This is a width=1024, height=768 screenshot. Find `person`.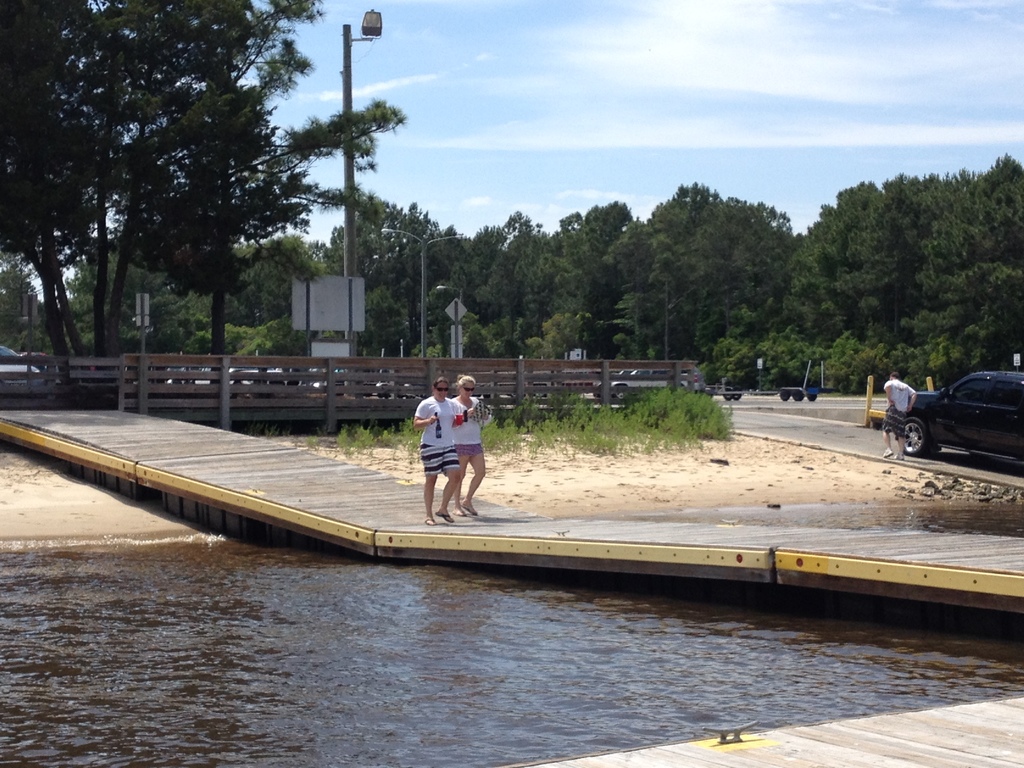
Bounding box: <box>883,371,916,463</box>.
